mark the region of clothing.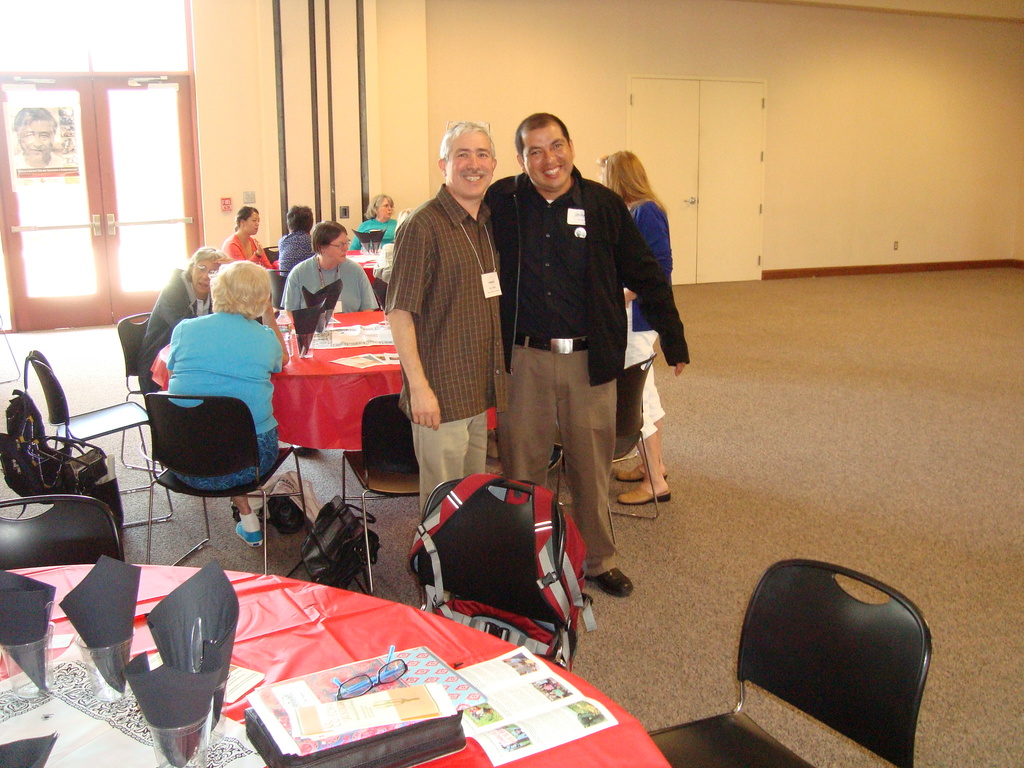
Region: 148 302 295 484.
